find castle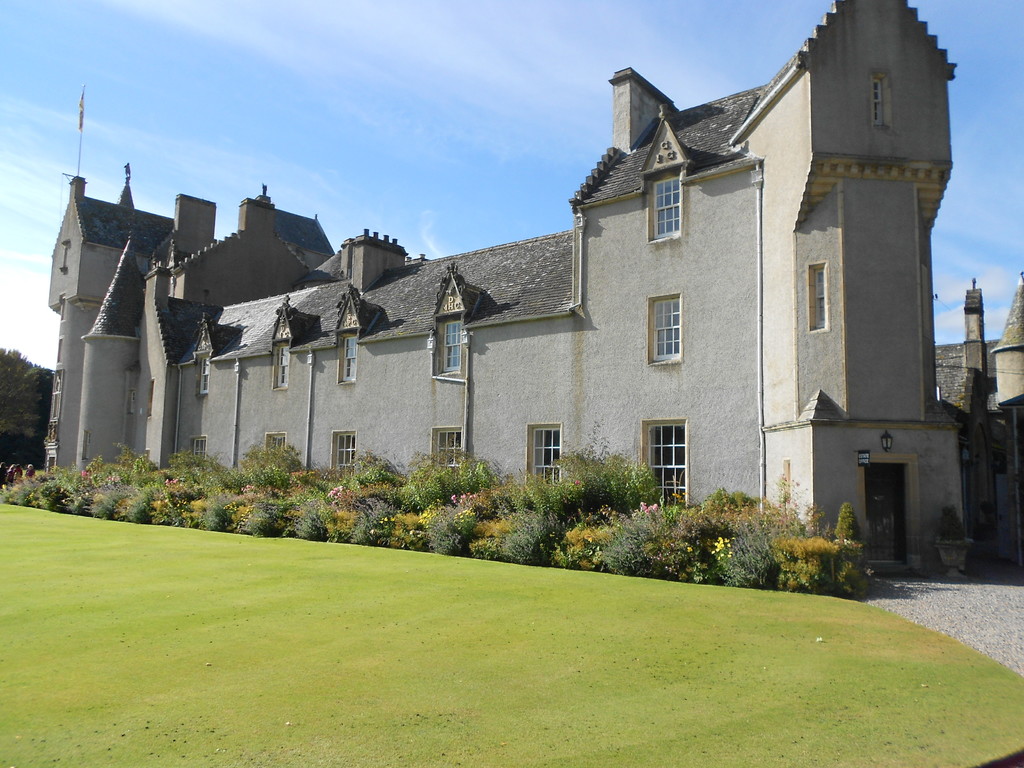
bbox=(36, 15, 1023, 578)
